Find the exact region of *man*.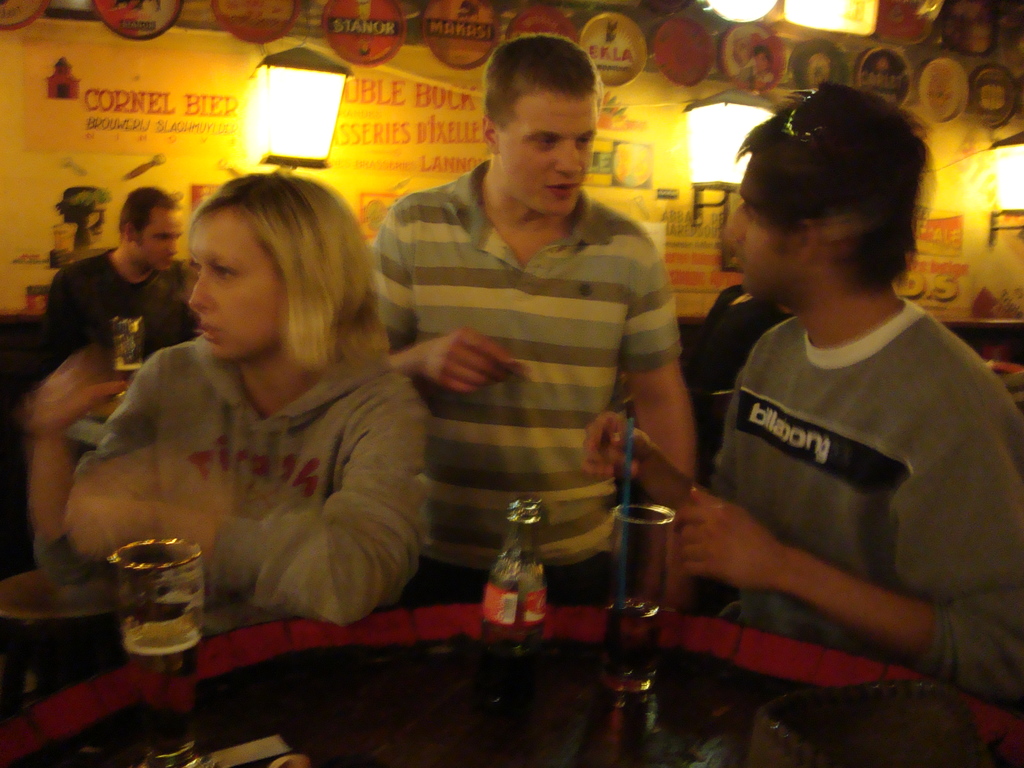
Exact region: rect(40, 184, 196, 369).
